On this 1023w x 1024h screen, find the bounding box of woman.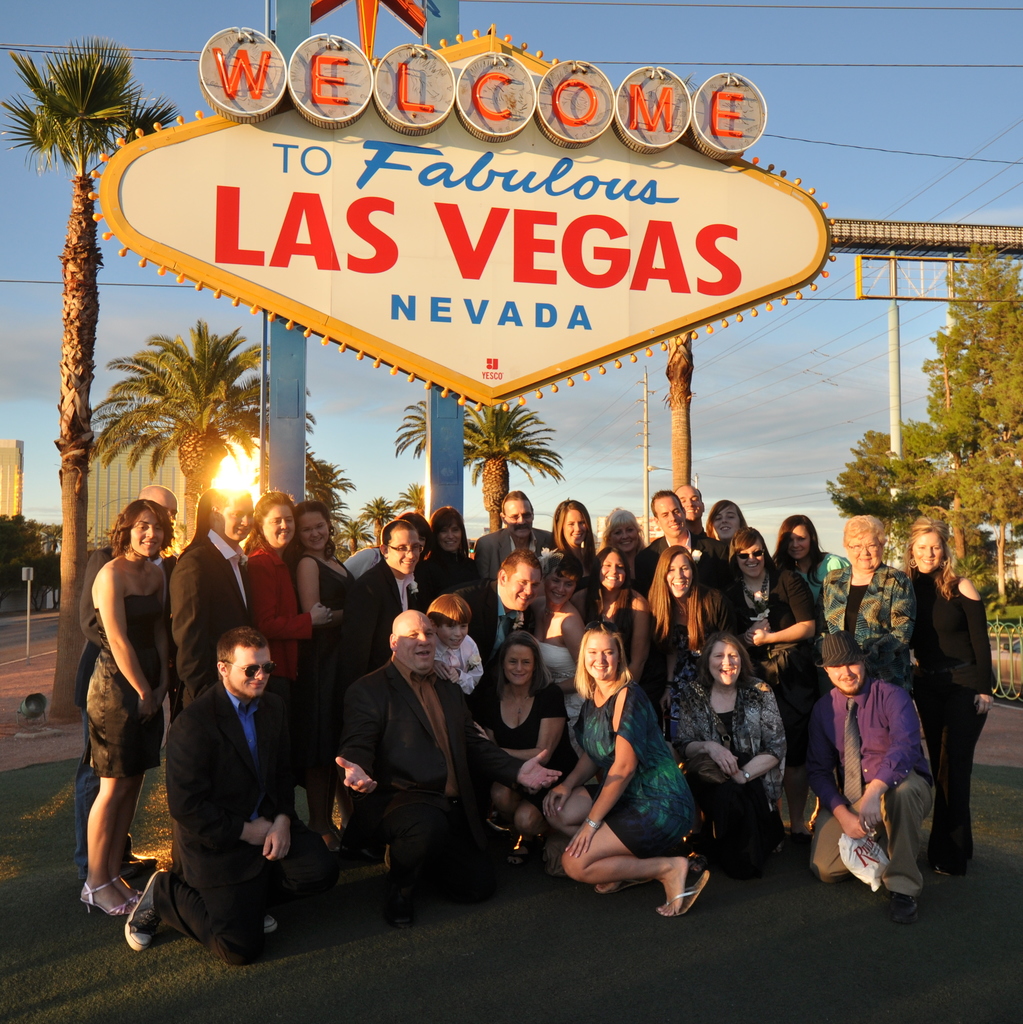
Bounding box: detection(172, 492, 259, 858).
